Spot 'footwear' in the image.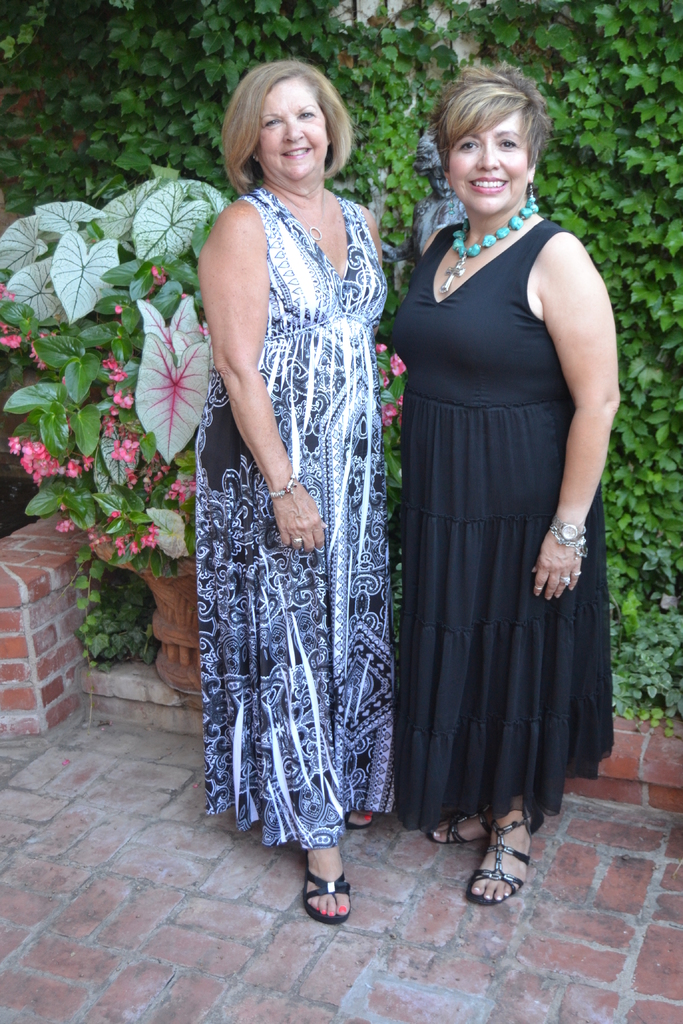
'footwear' found at region(347, 811, 369, 830).
